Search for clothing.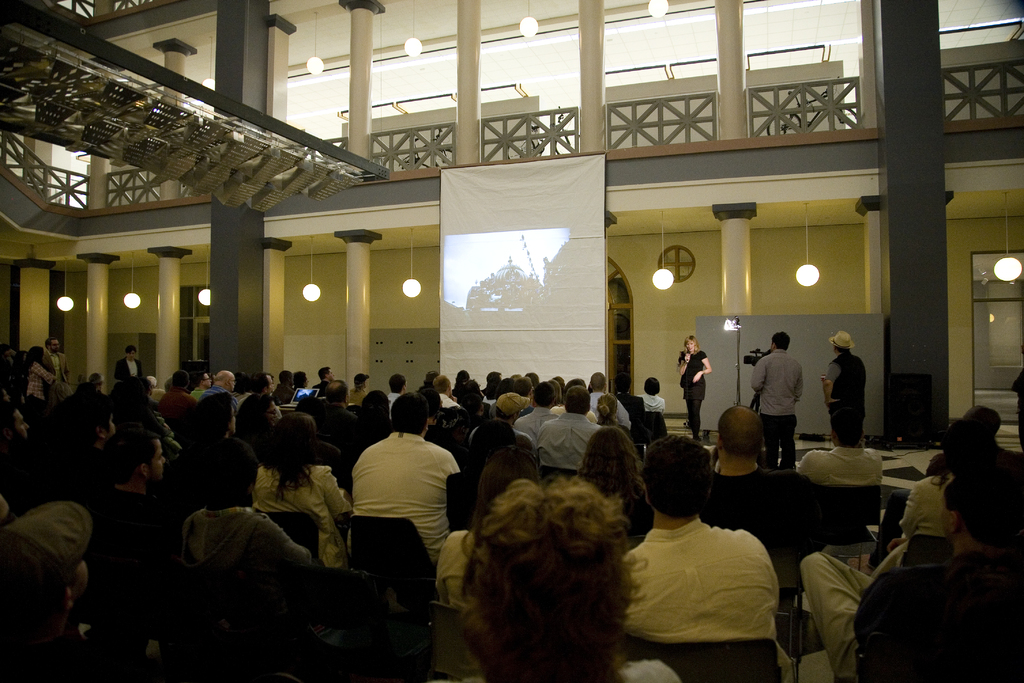
Found at [899,464,964,529].
